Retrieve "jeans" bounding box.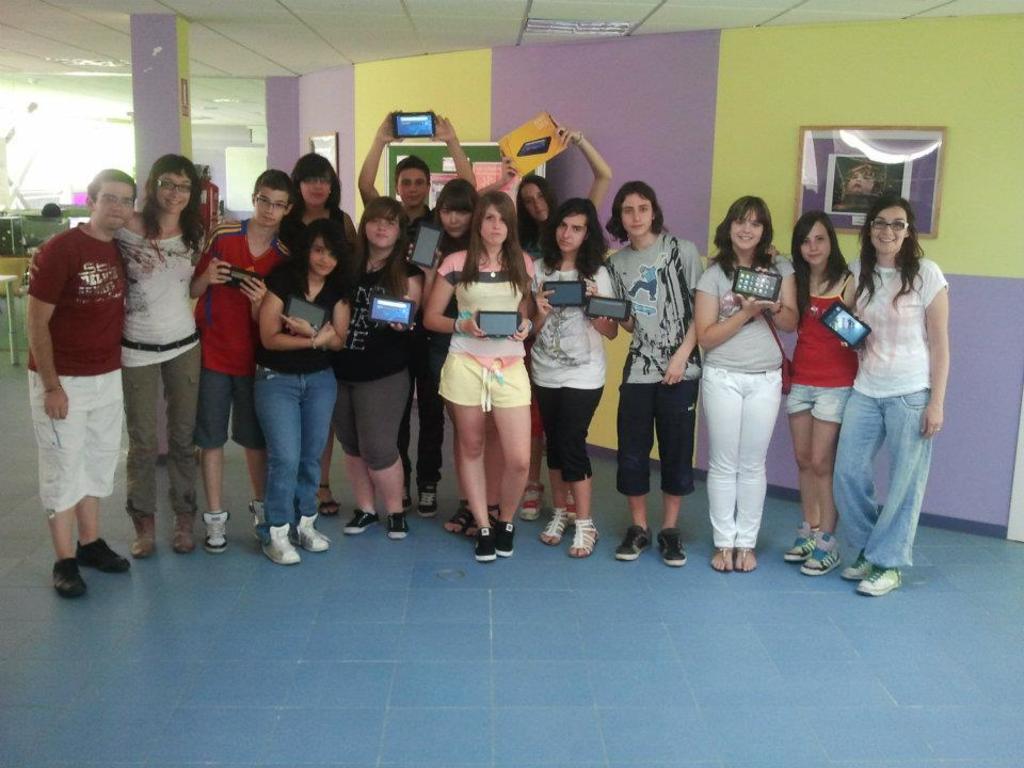
Bounding box: select_region(237, 337, 330, 548).
